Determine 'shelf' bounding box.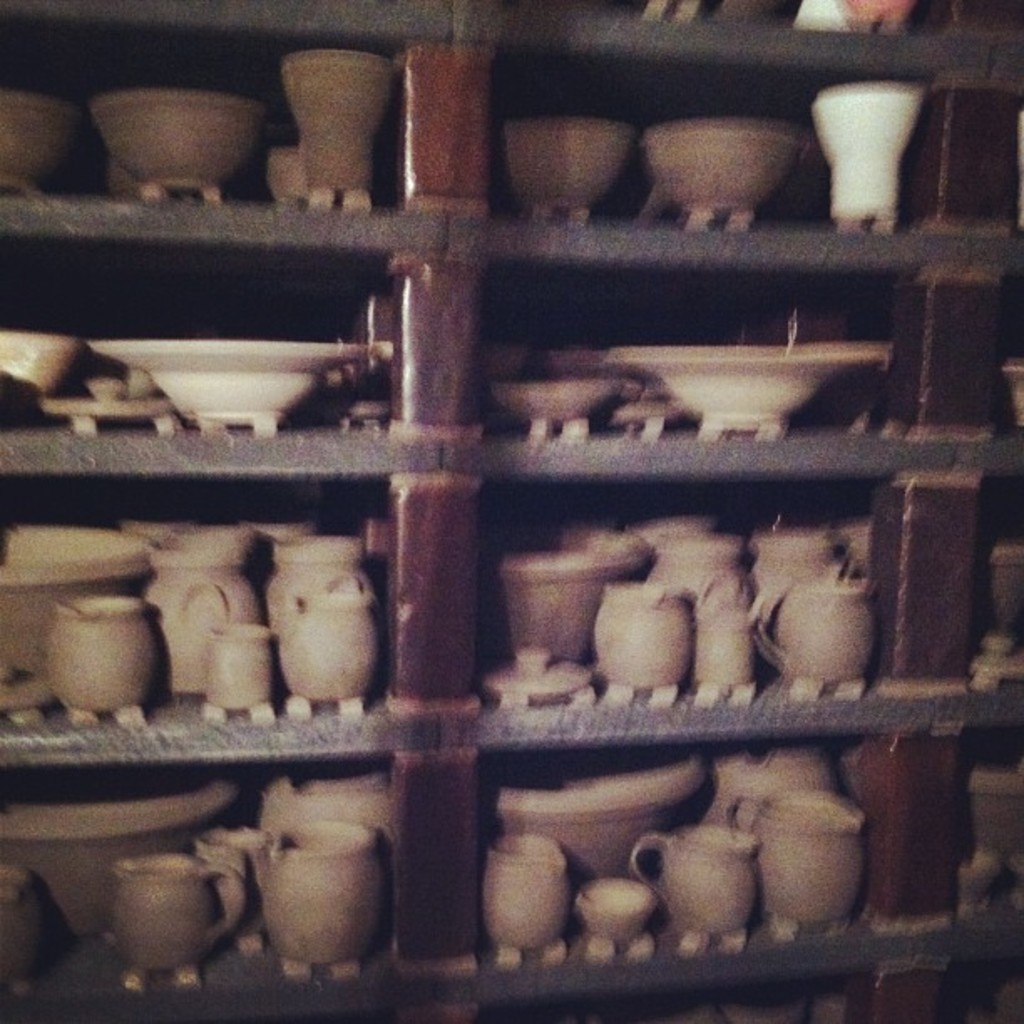
Determined: [left=442, top=450, right=930, bottom=738].
